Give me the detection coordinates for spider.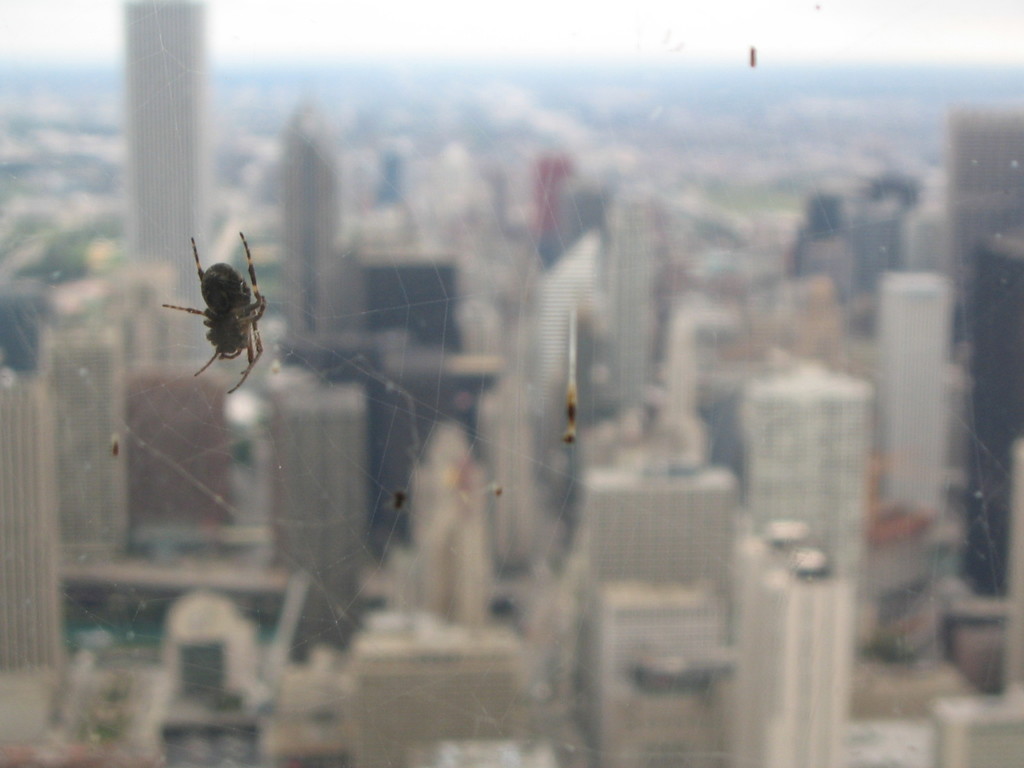
(left=158, top=228, right=268, bottom=397).
